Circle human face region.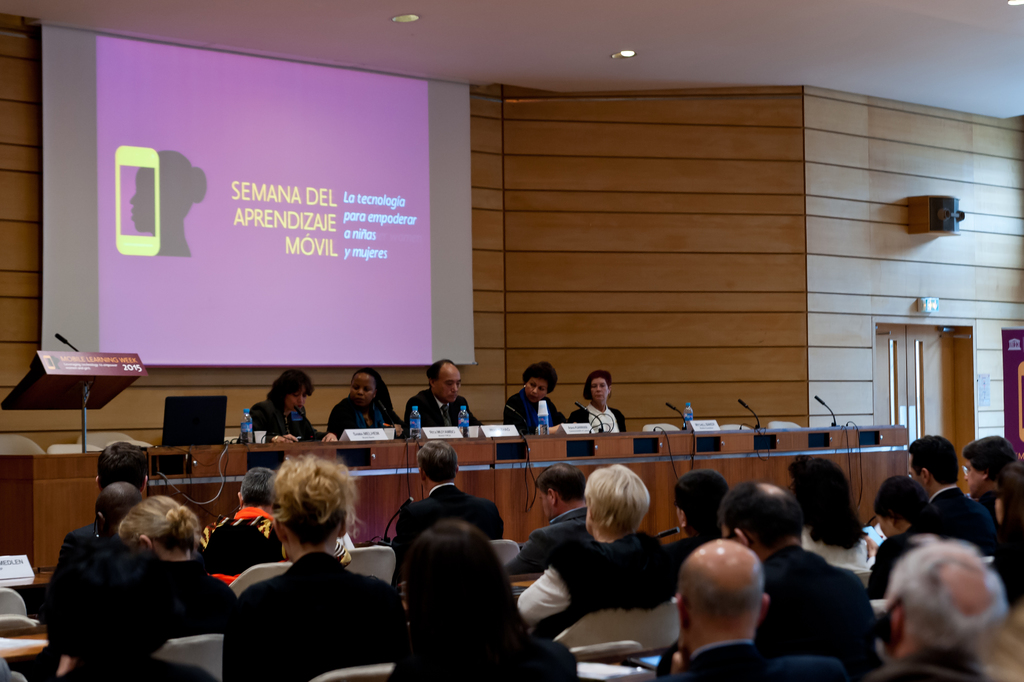
Region: pyautogui.locateOnScreen(286, 386, 307, 415).
